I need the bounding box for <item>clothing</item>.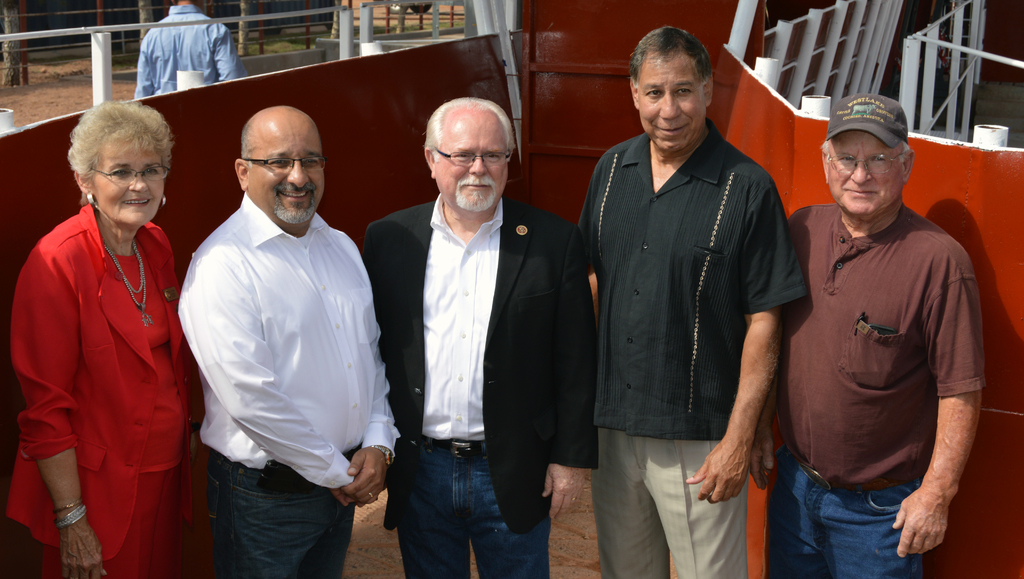
Here it is: bbox=(175, 197, 399, 469).
